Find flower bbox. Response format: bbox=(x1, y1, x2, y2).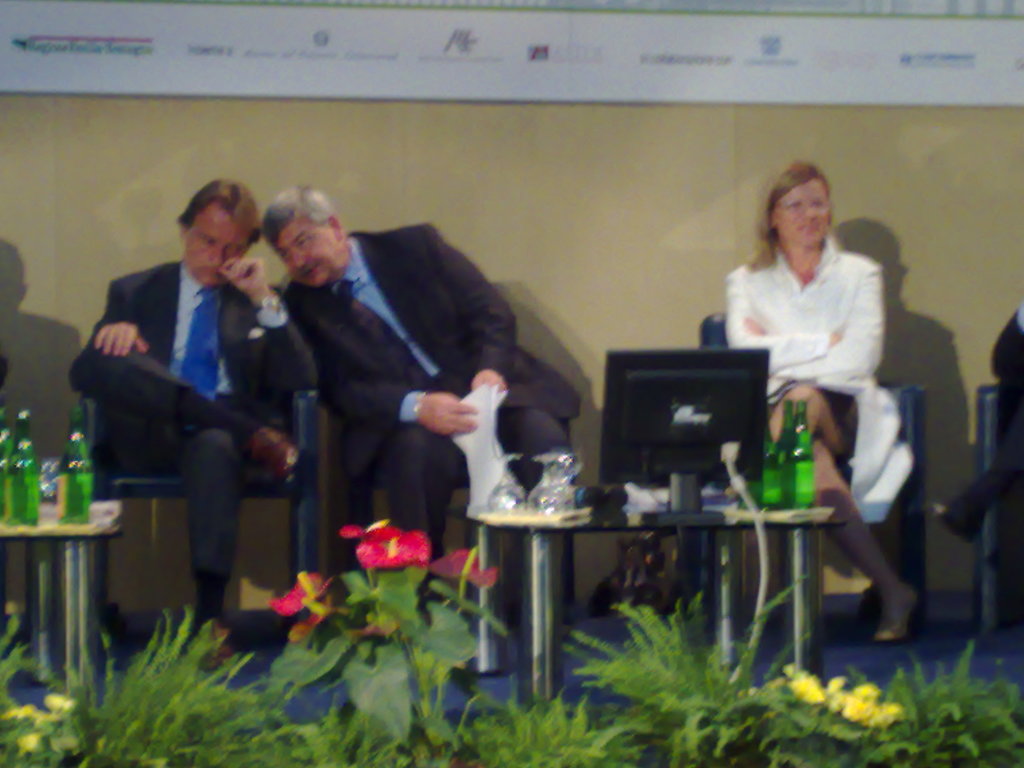
bbox=(428, 545, 502, 593).
